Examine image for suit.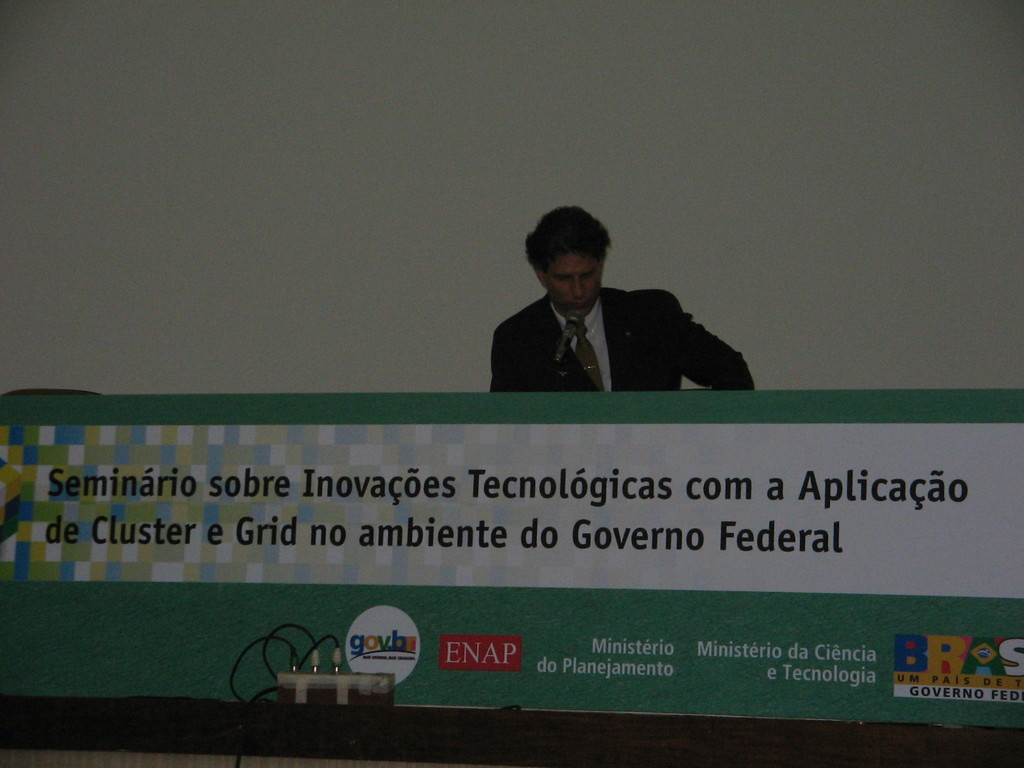
Examination result: [left=483, top=283, right=762, bottom=403].
